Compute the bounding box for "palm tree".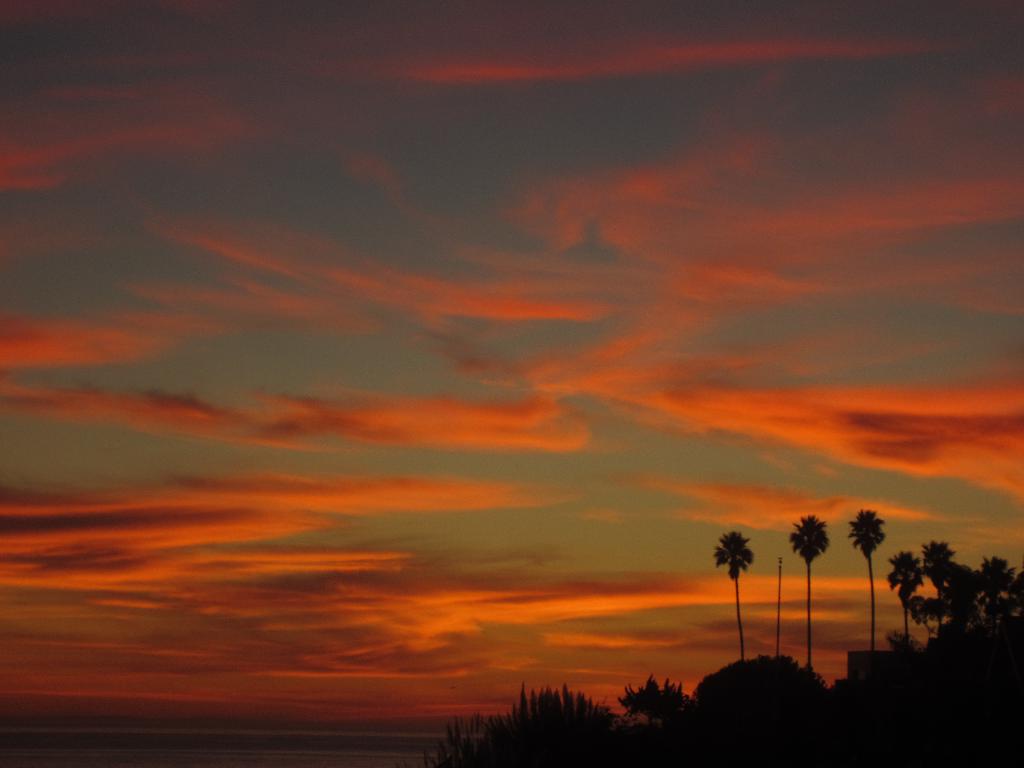
[790, 513, 830, 653].
